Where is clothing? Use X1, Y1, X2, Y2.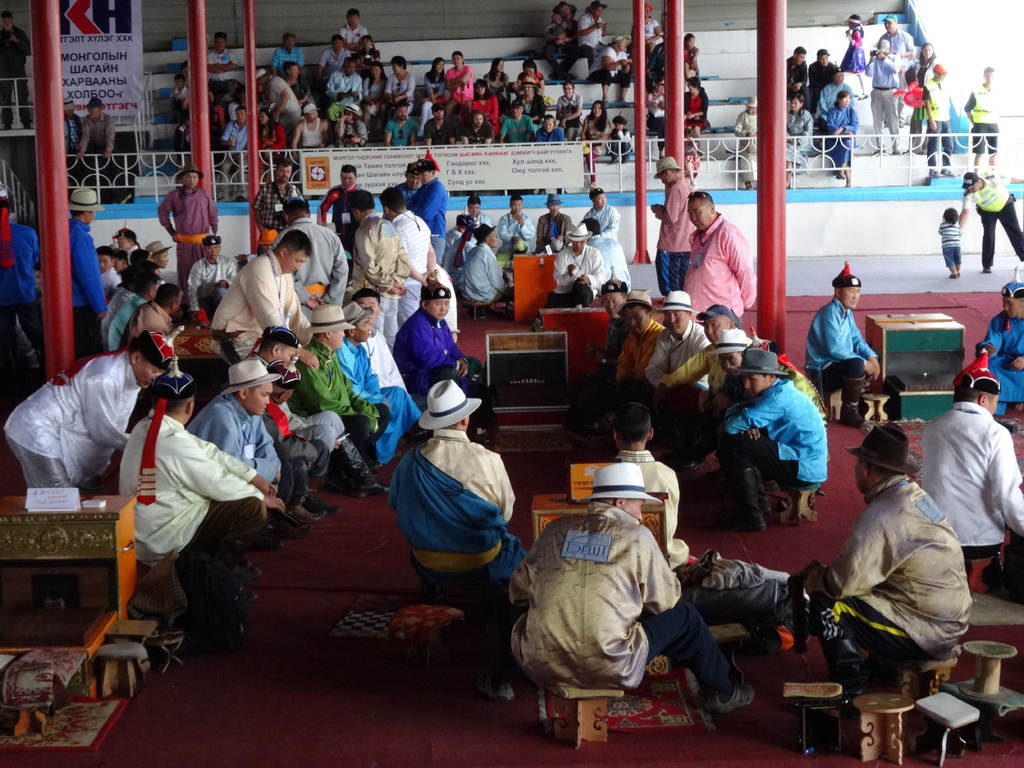
341, 328, 420, 456.
